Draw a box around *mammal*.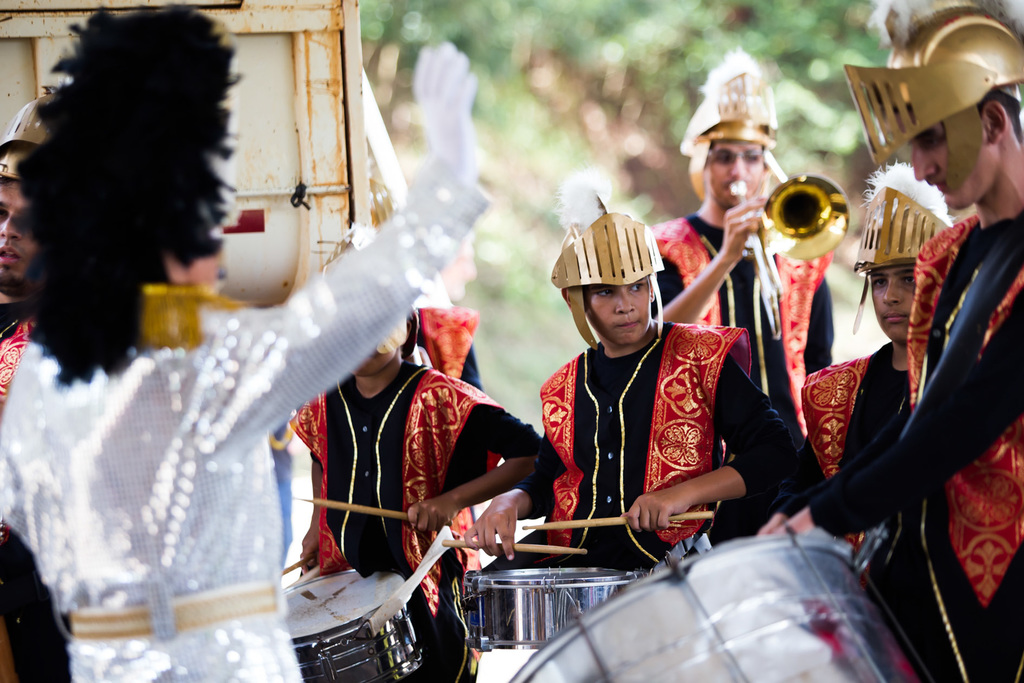
778, 0, 1023, 682.
